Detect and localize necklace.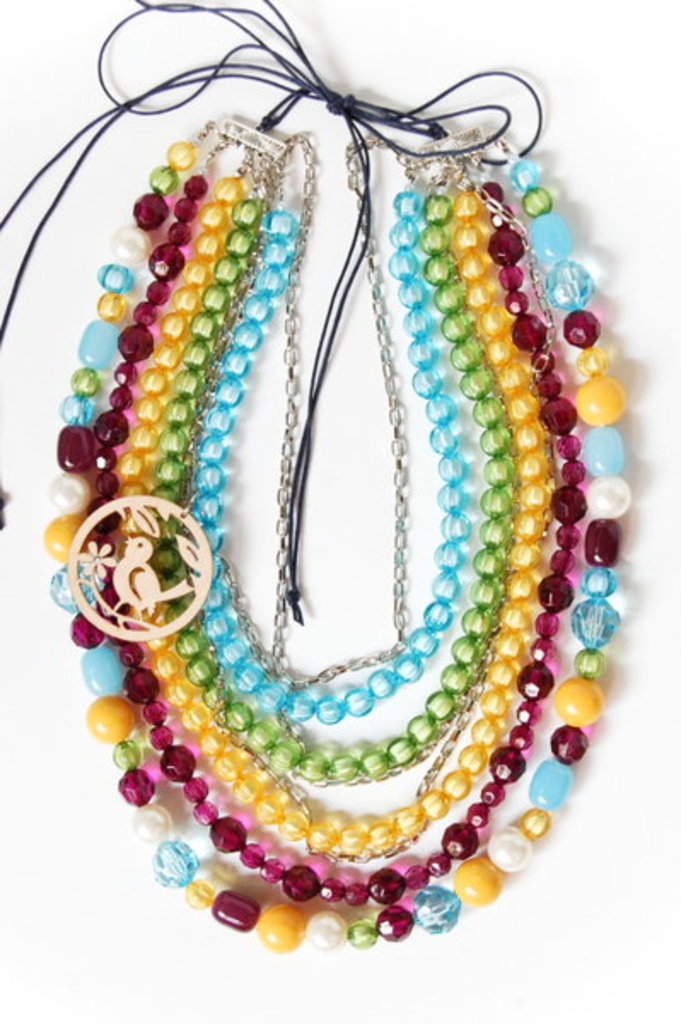
Localized at (0, 0, 637, 959).
